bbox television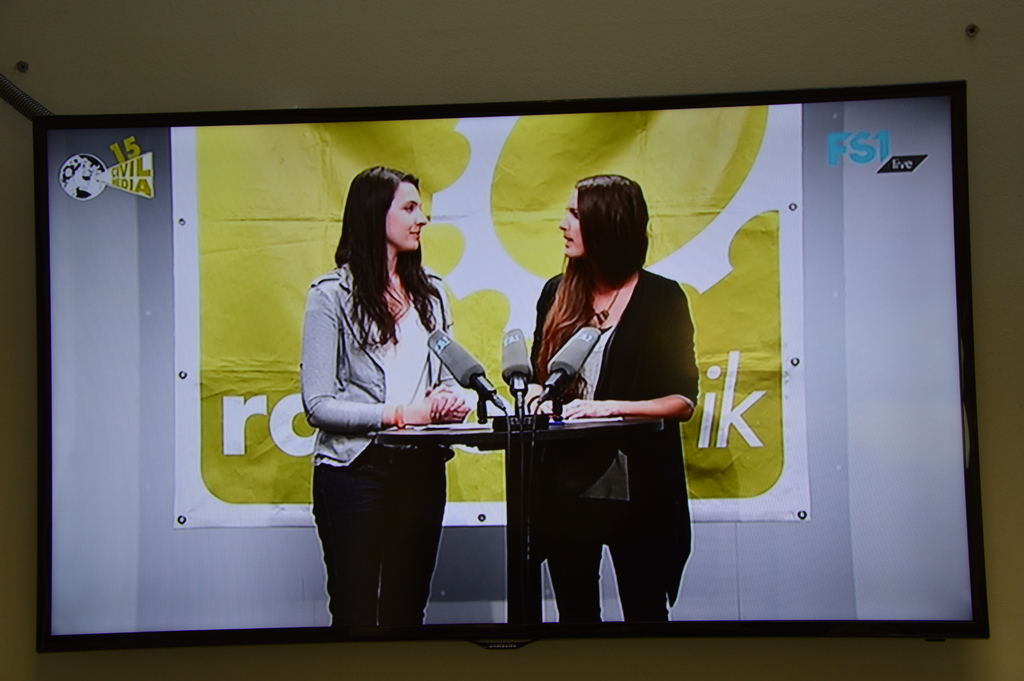
bbox=[33, 76, 991, 652]
